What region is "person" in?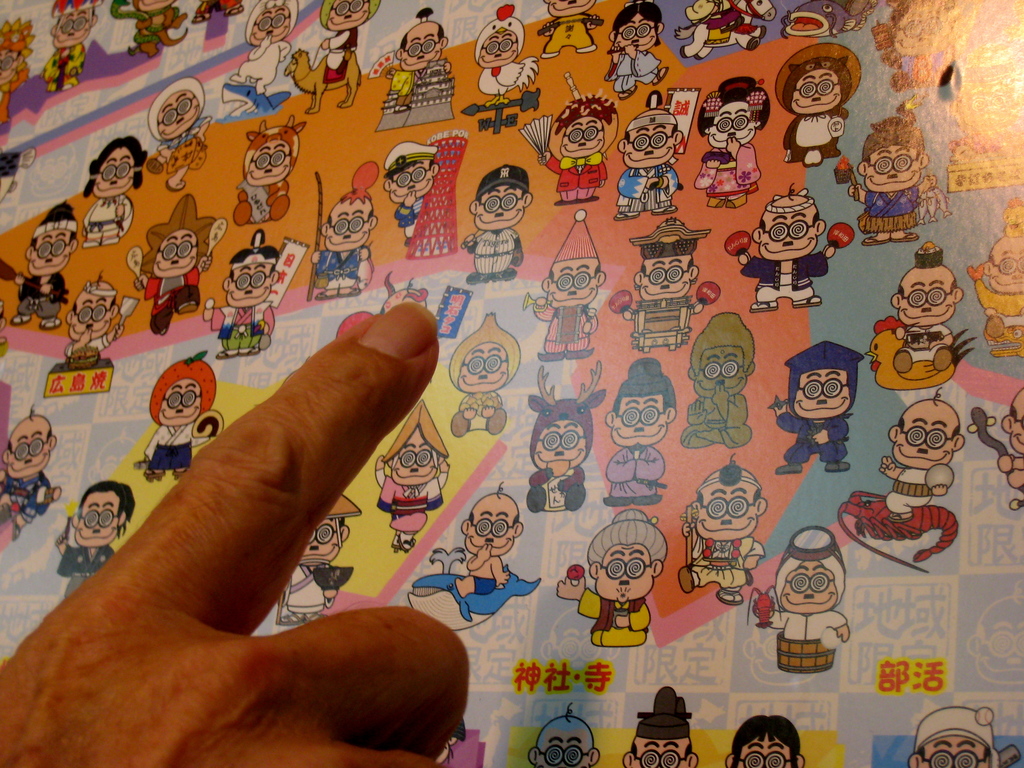
bbox=[58, 483, 132, 589].
